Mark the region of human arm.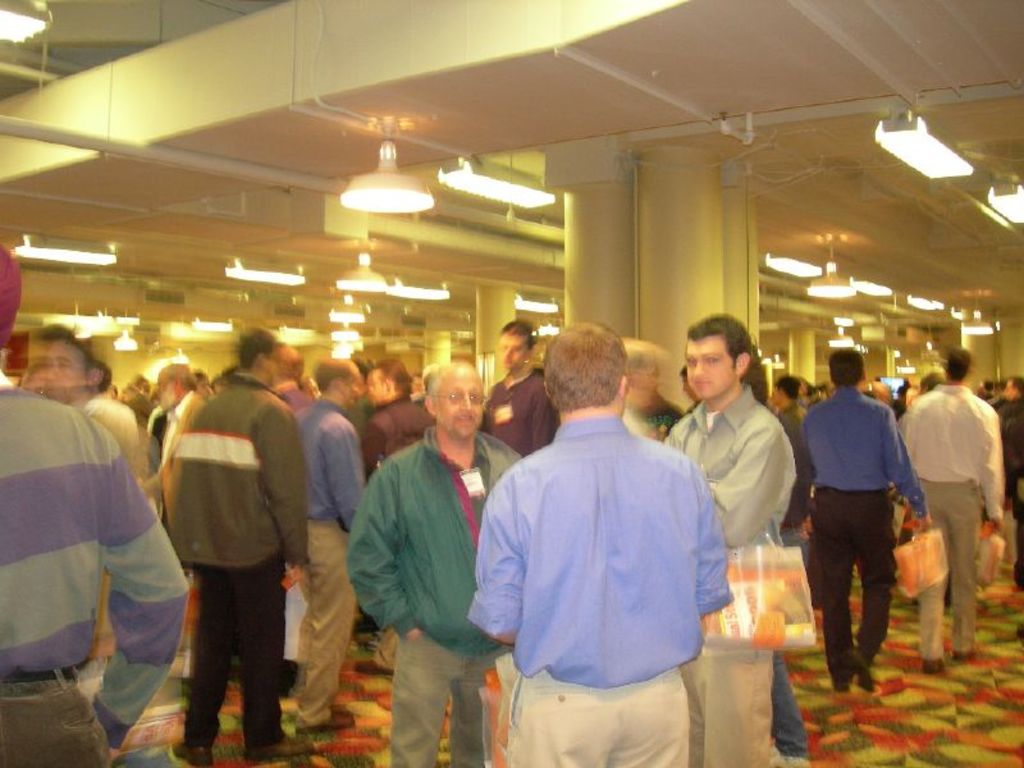
Region: select_region(887, 413, 934, 534).
